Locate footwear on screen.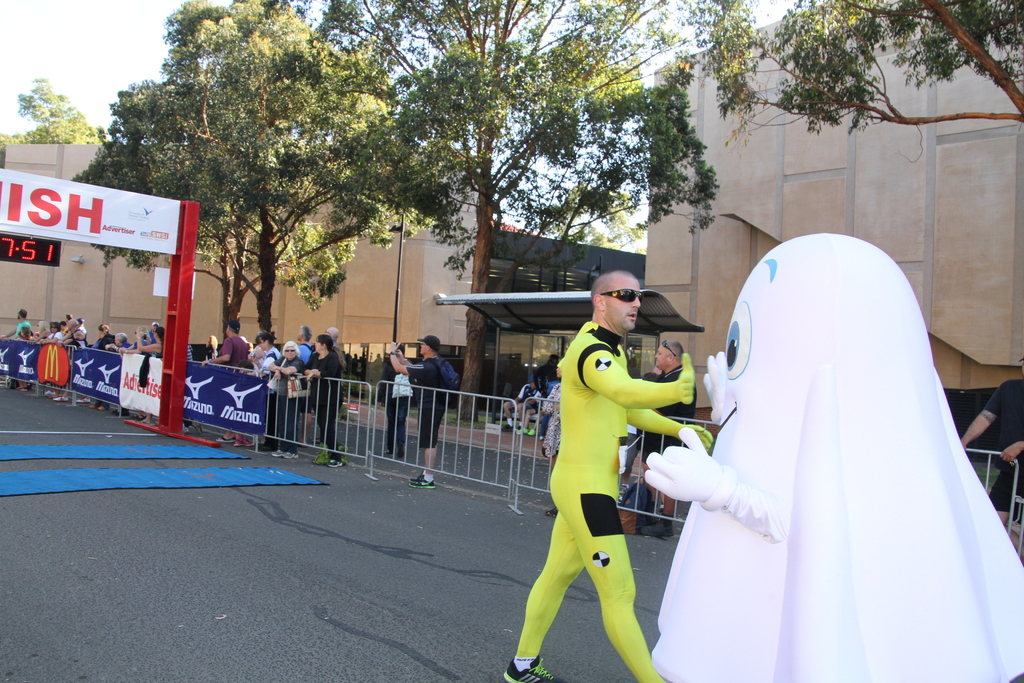
On screen at <bbox>500, 423, 511, 433</bbox>.
